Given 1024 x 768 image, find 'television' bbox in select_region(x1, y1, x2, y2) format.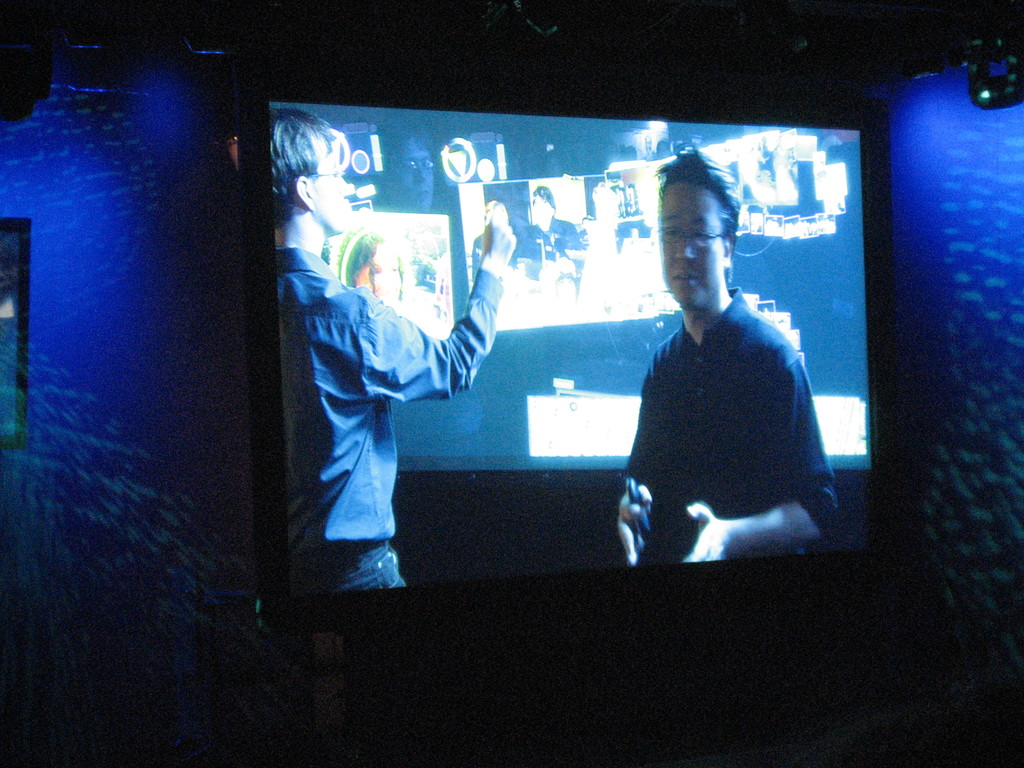
select_region(247, 94, 919, 627).
